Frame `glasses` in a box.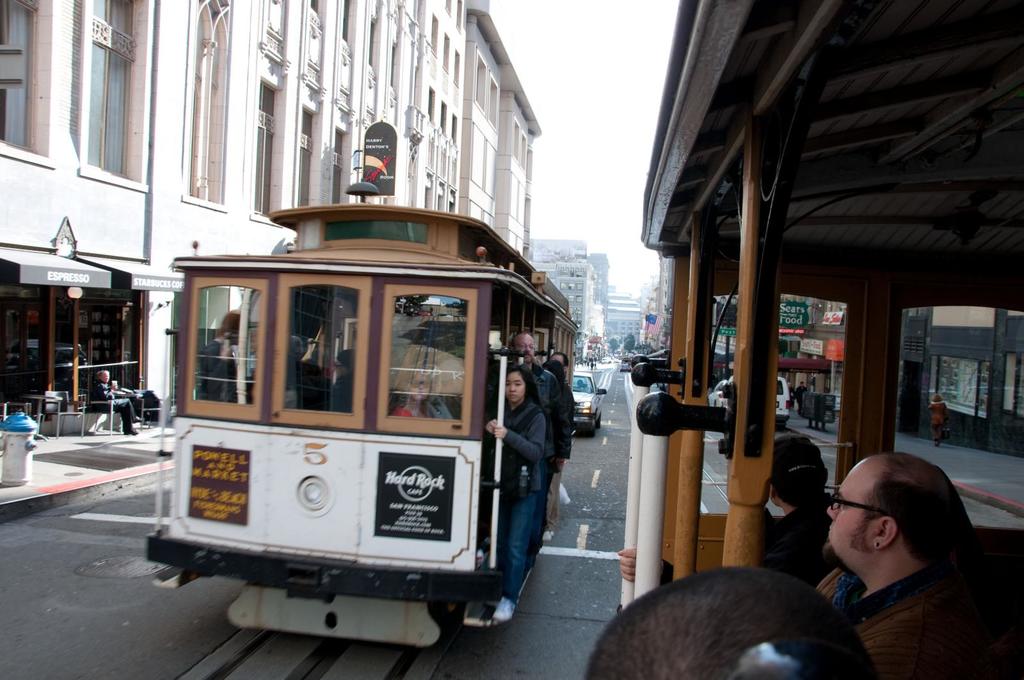
{"x1": 831, "y1": 491, "x2": 890, "y2": 519}.
